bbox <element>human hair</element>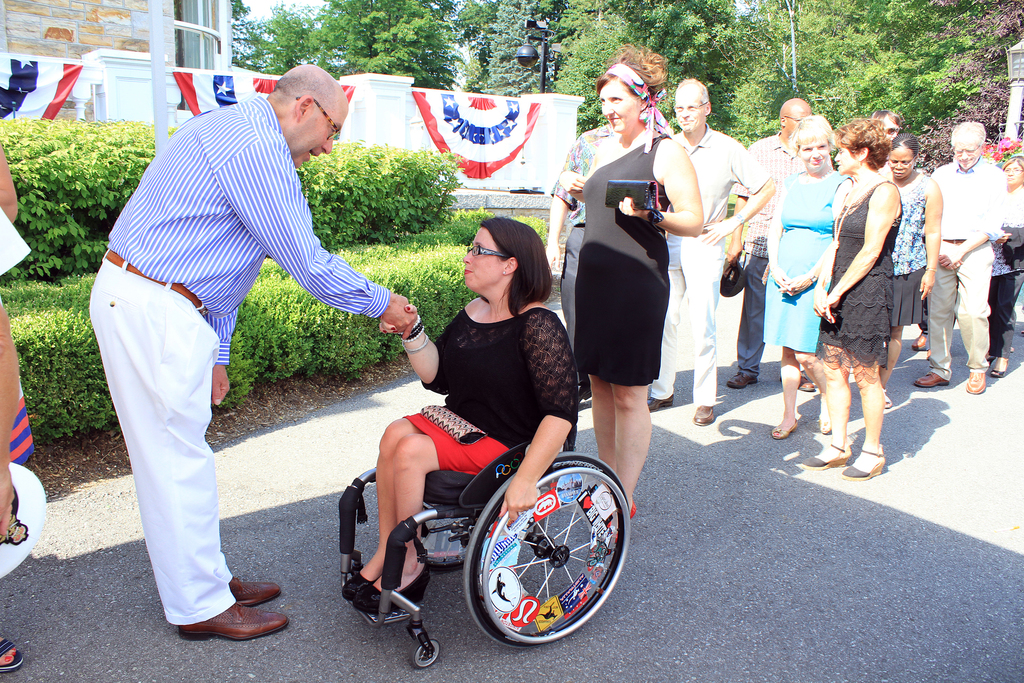
{"x1": 595, "y1": 46, "x2": 671, "y2": 108}
